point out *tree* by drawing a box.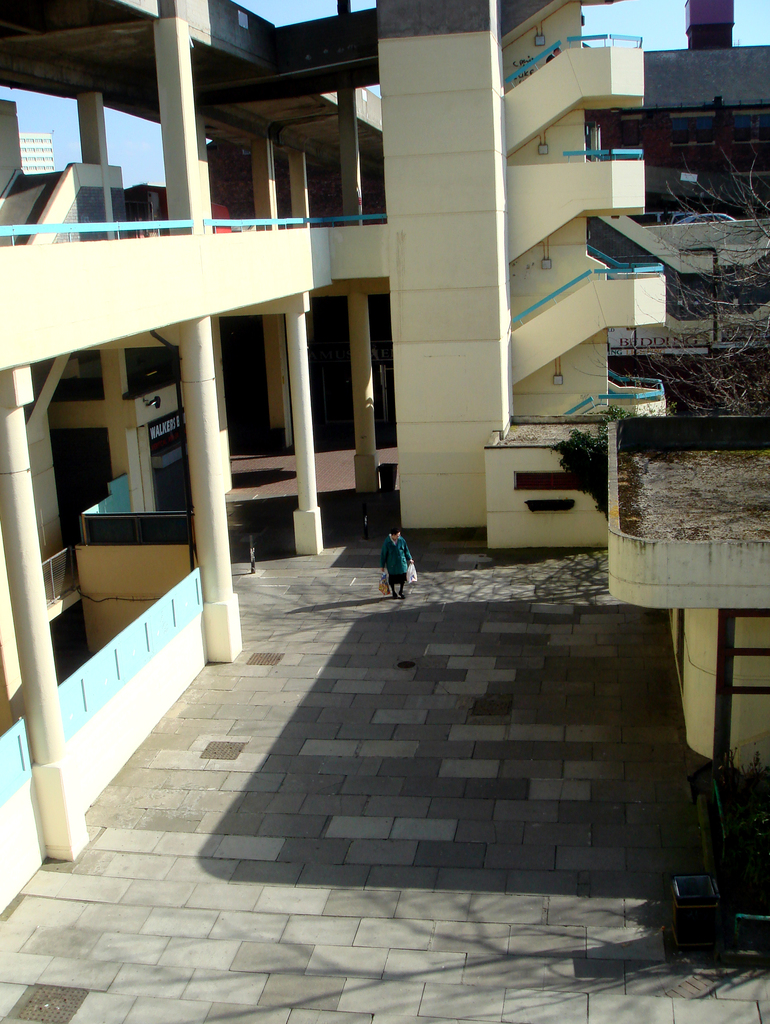
[x1=623, y1=165, x2=769, y2=416].
